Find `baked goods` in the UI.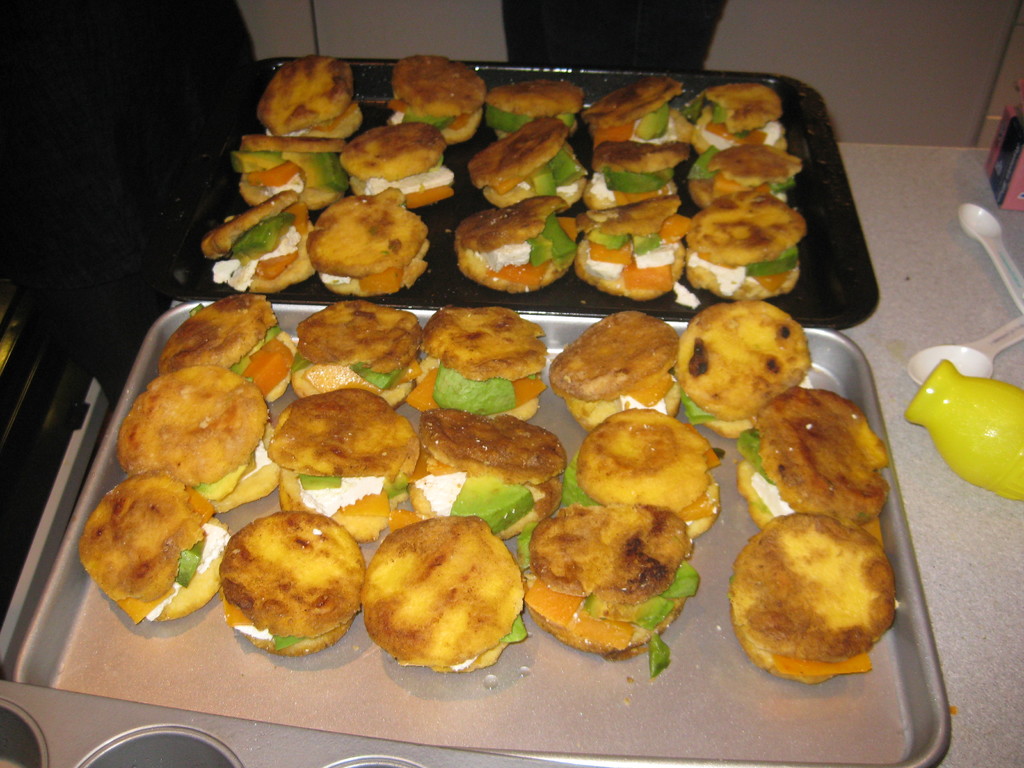
UI element at rect(737, 393, 888, 522).
